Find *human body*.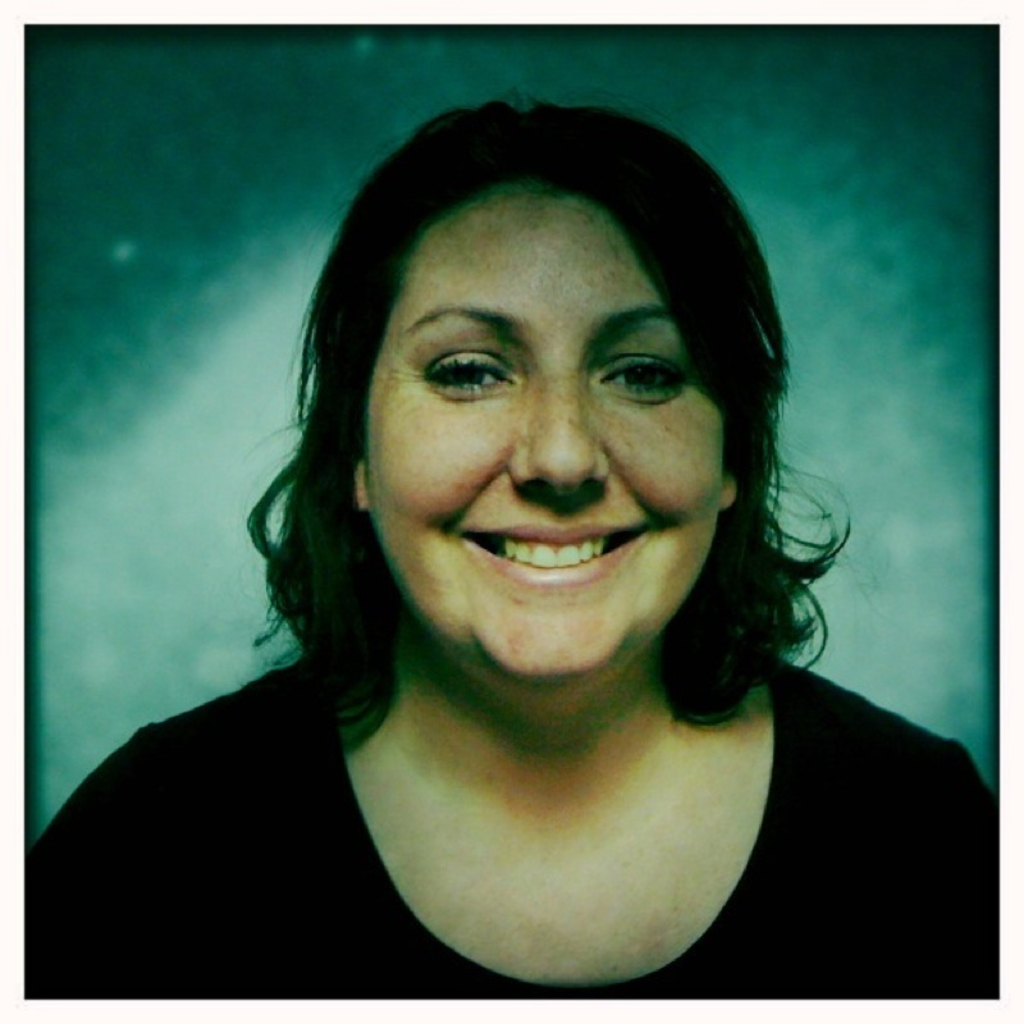
[x1=42, y1=125, x2=957, y2=1023].
